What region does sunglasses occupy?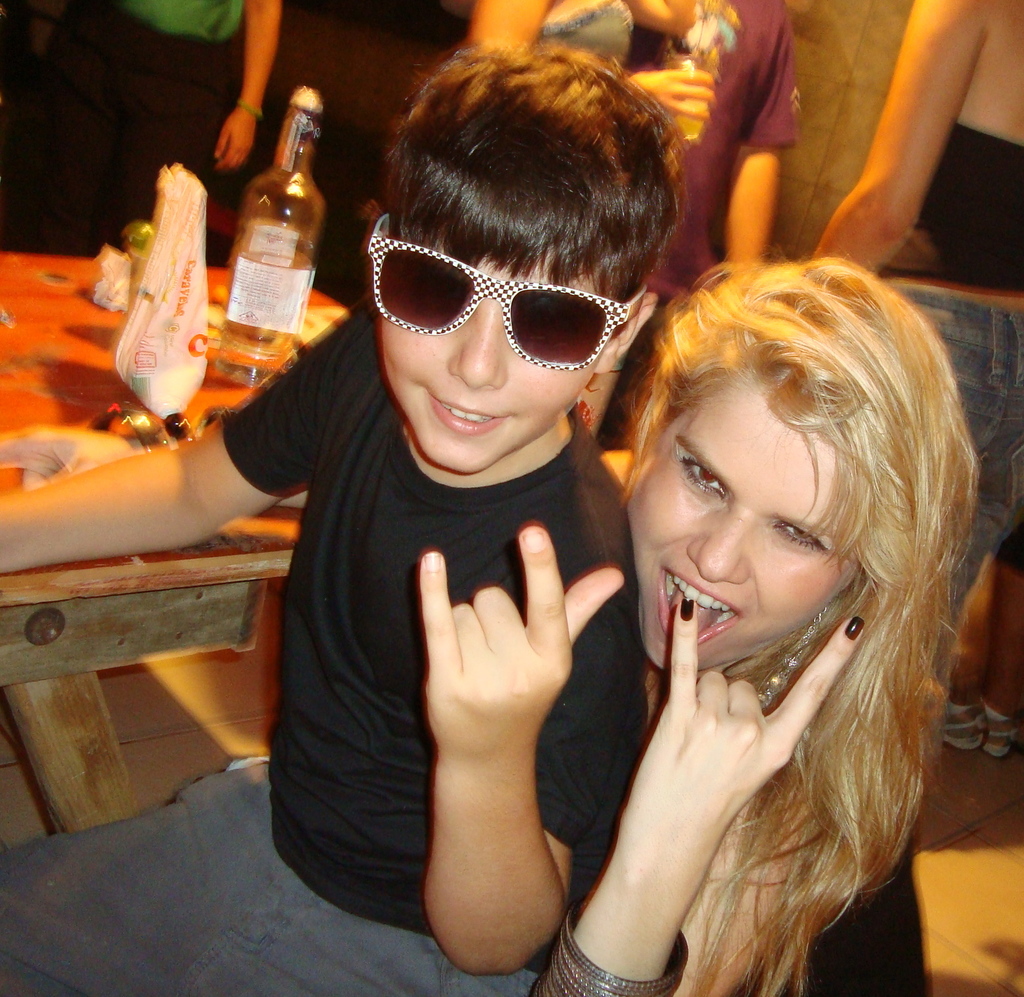
select_region(366, 210, 656, 368).
